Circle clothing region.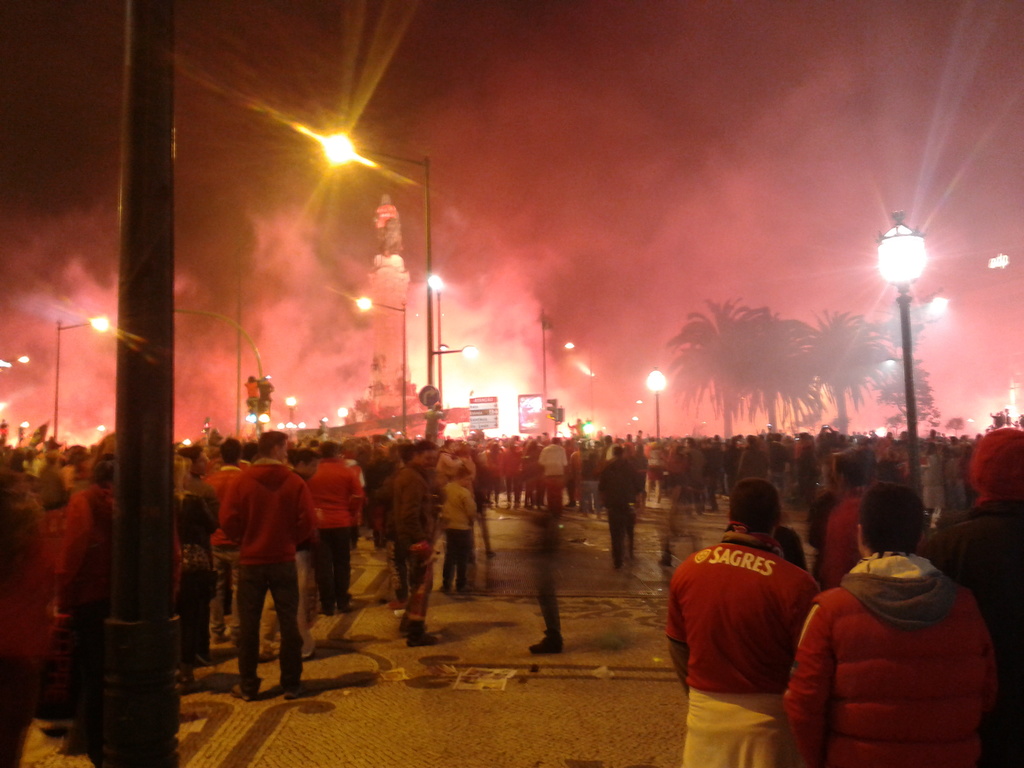
Region: 740:446:771:490.
